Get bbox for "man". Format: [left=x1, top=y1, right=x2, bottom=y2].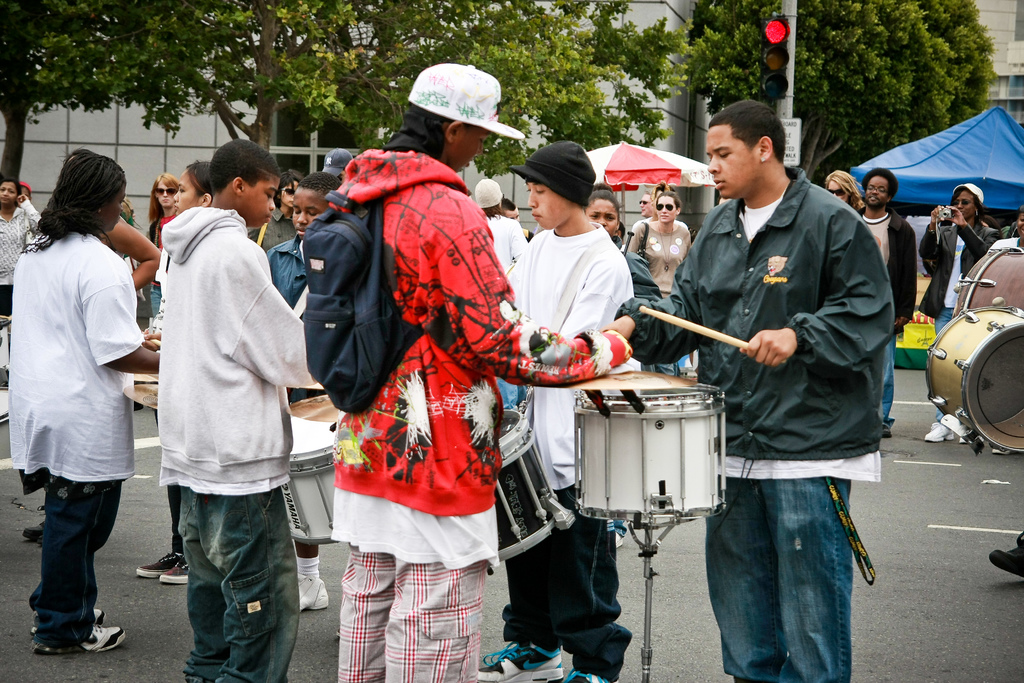
[left=628, top=177, right=691, bottom=372].
